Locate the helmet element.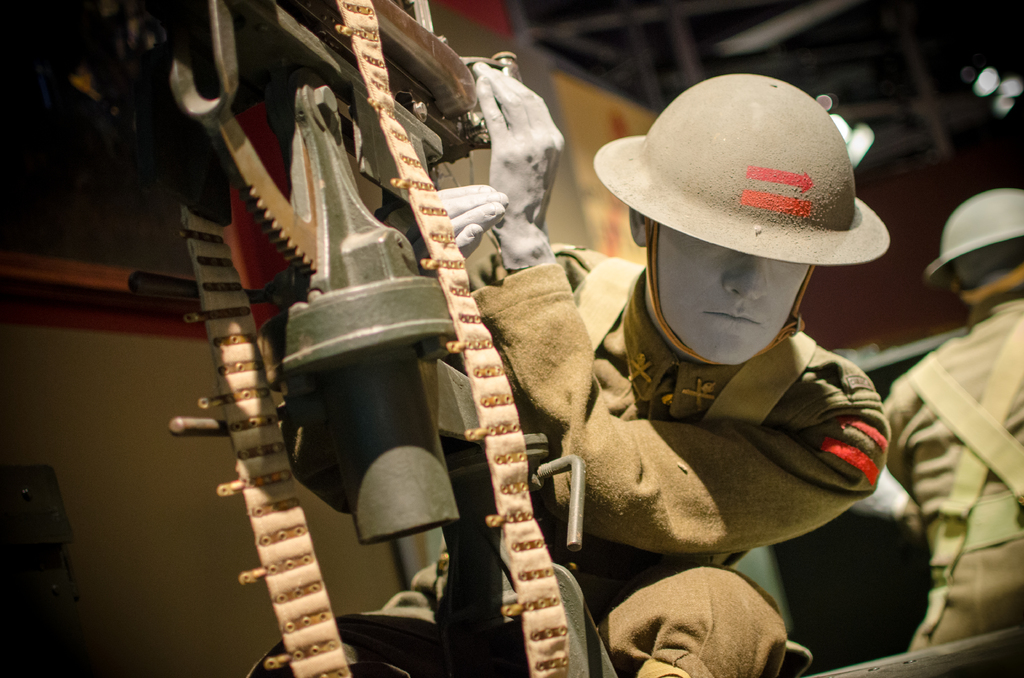
Element bbox: pyautogui.locateOnScreen(931, 188, 1023, 276).
